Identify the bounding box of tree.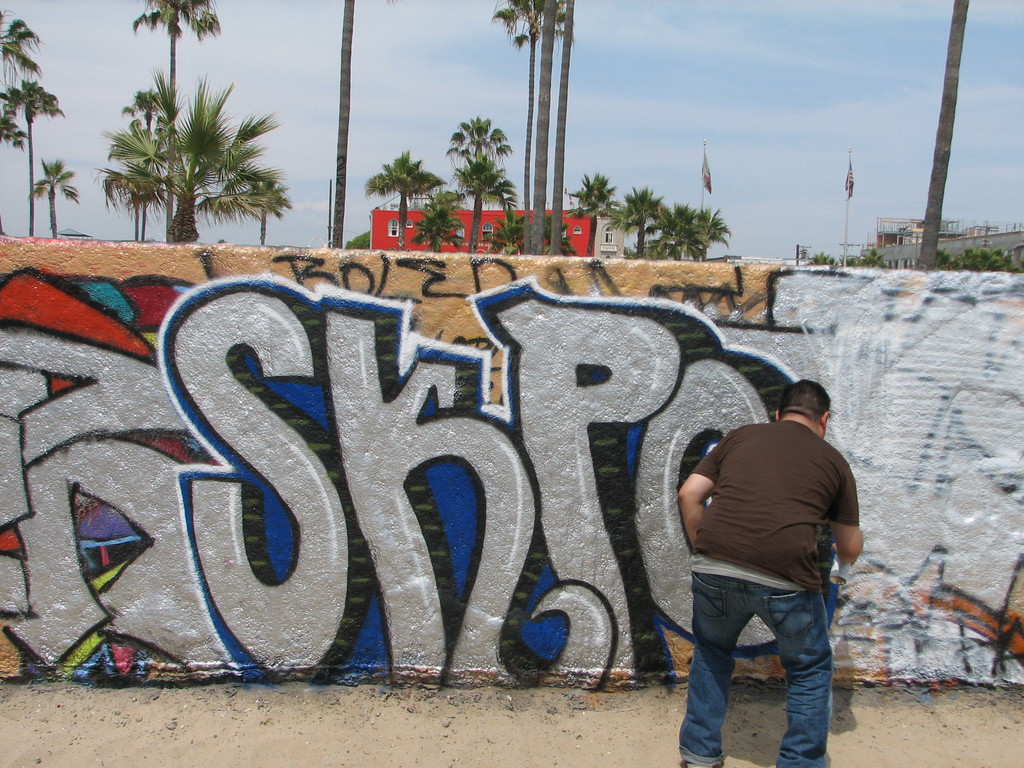
box(493, 0, 539, 263).
